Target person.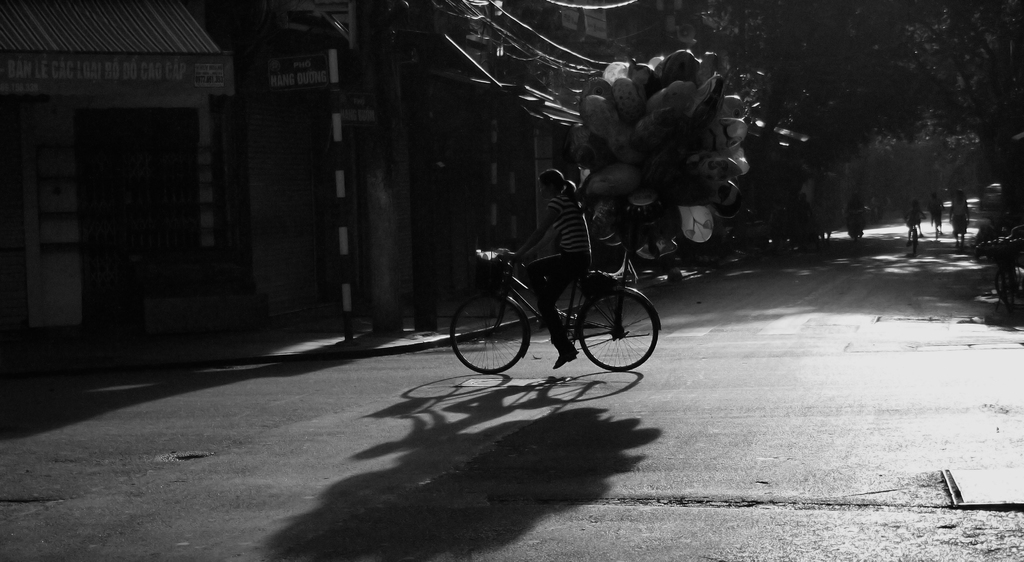
Target region: 927, 193, 945, 234.
